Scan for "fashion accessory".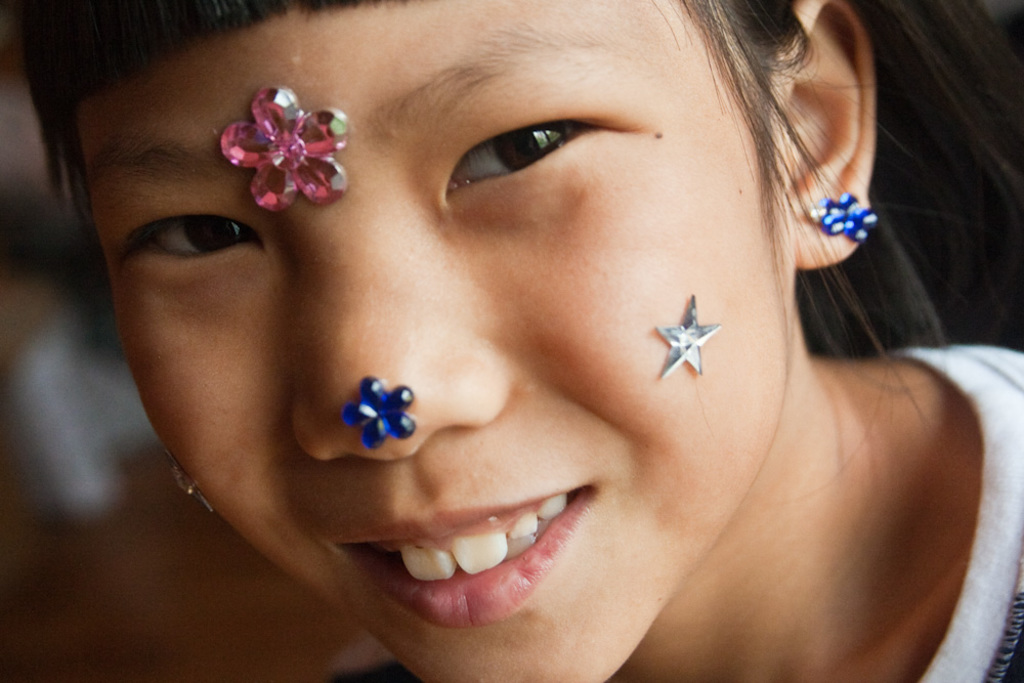
Scan result: box(166, 444, 215, 520).
